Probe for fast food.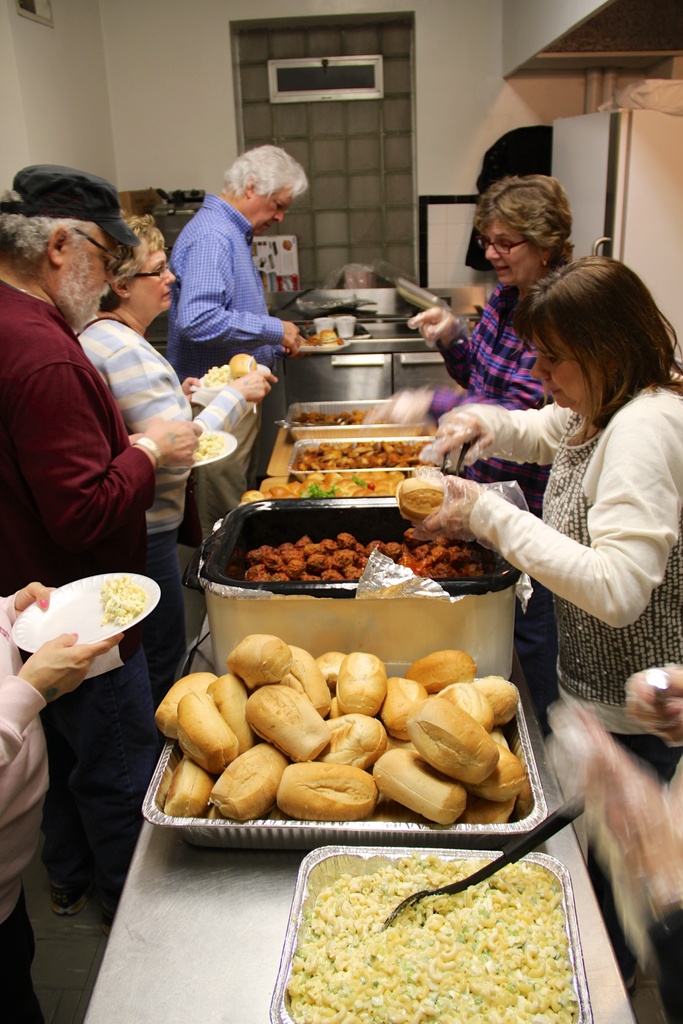
Probe result: detection(473, 662, 529, 731).
